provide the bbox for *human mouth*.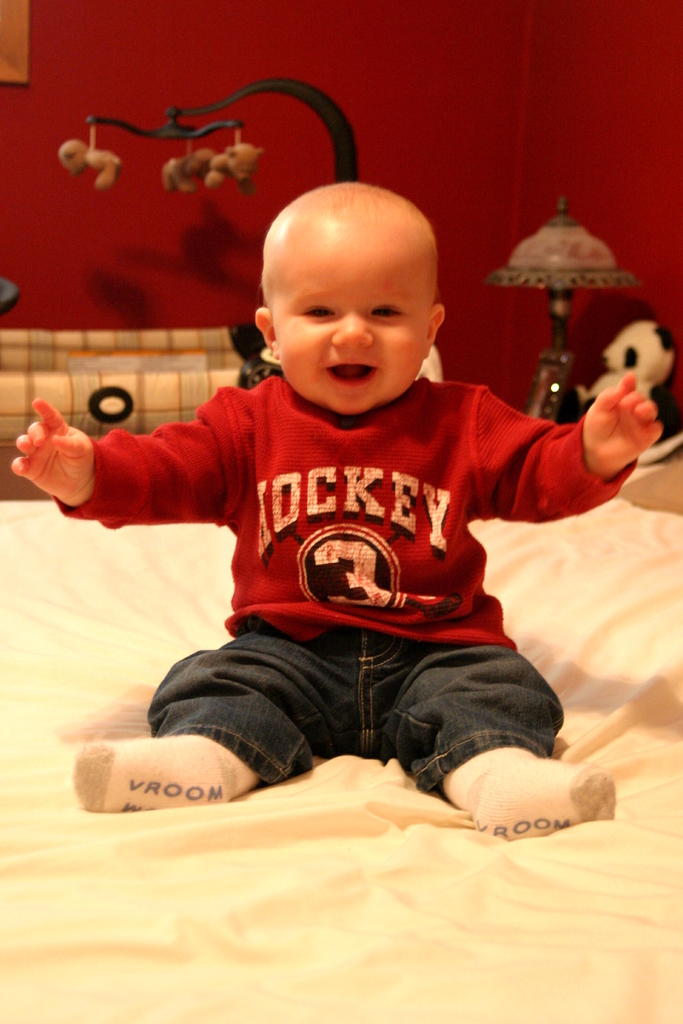
325:361:379:385.
